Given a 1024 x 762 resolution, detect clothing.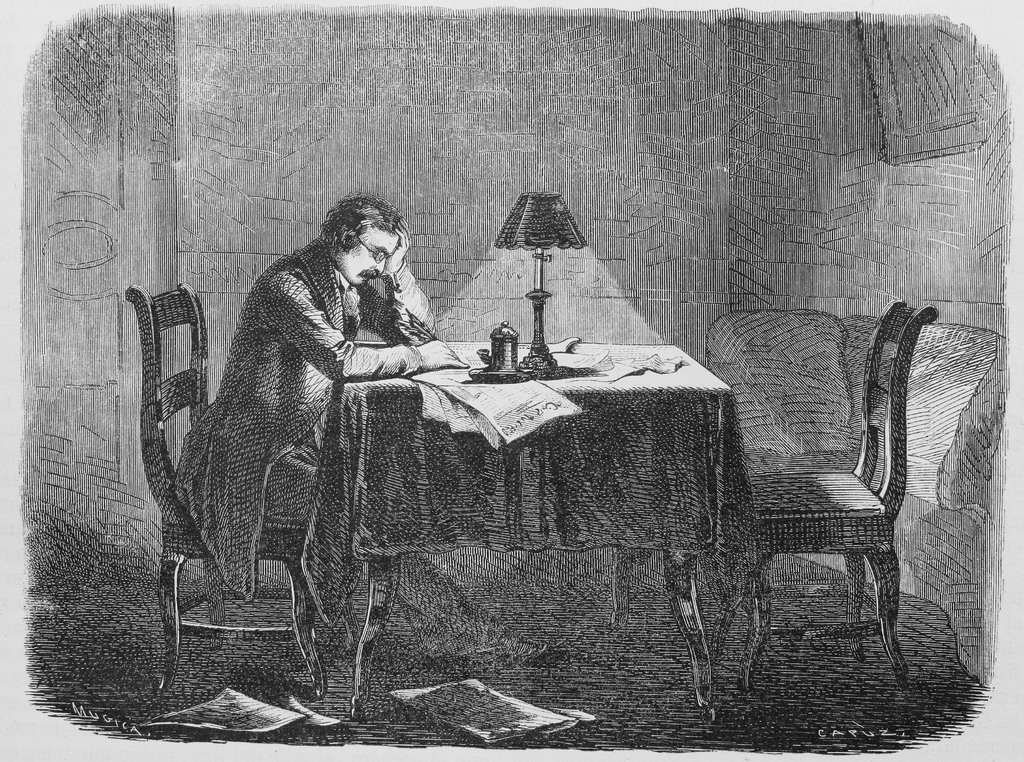
l=175, t=223, r=457, b=621.
